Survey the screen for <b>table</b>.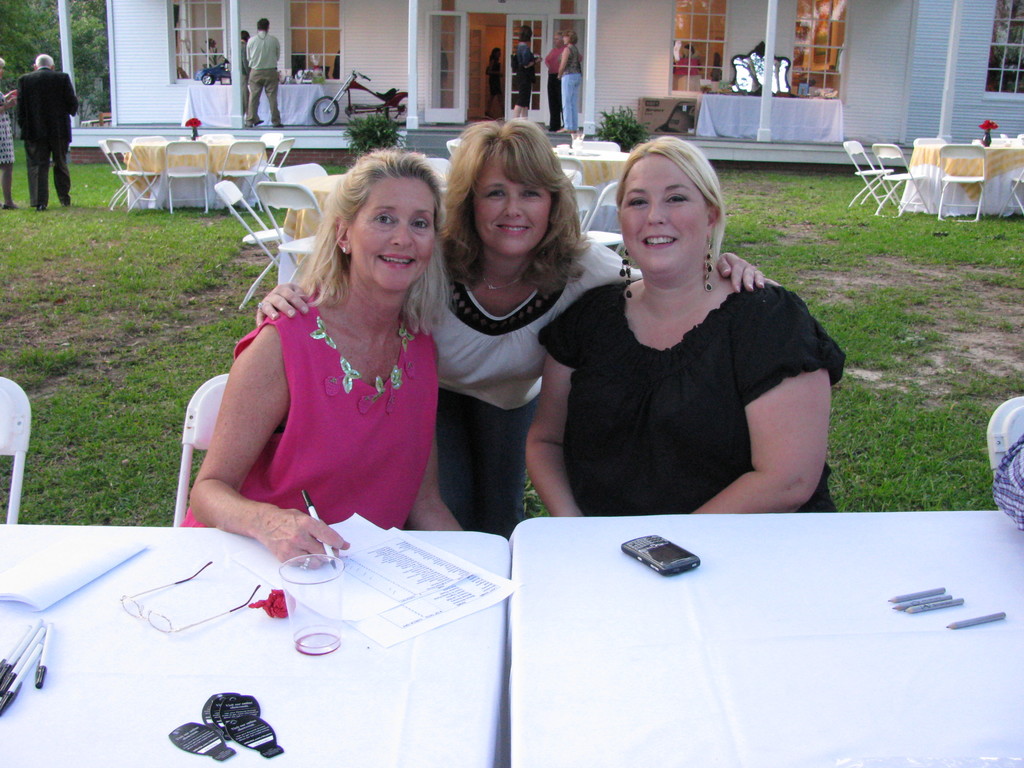
Survey found: detection(898, 139, 1023, 220).
